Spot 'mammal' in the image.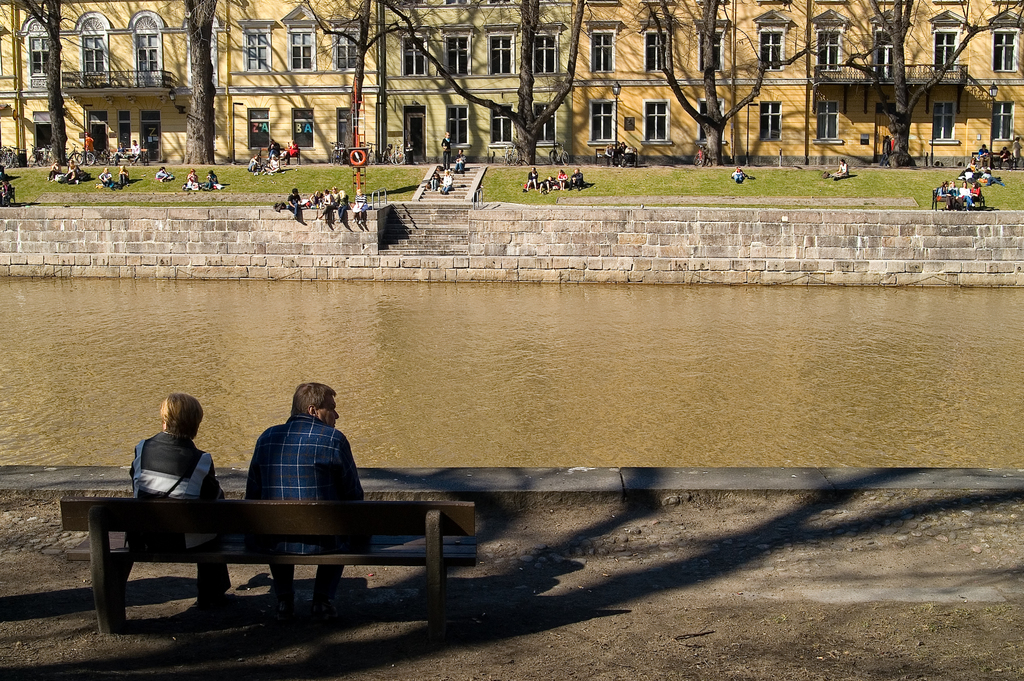
'mammal' found at (966, 158, 980, 172).
